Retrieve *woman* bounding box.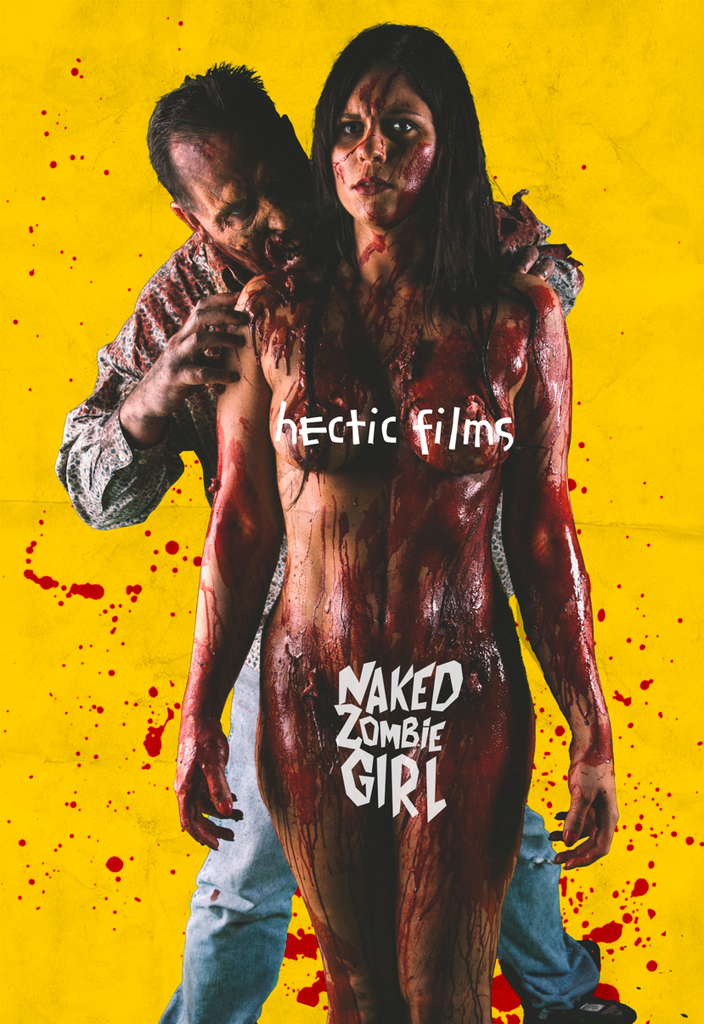
Bounding box: (left=170, top=23, right=620, bottom=1023).
